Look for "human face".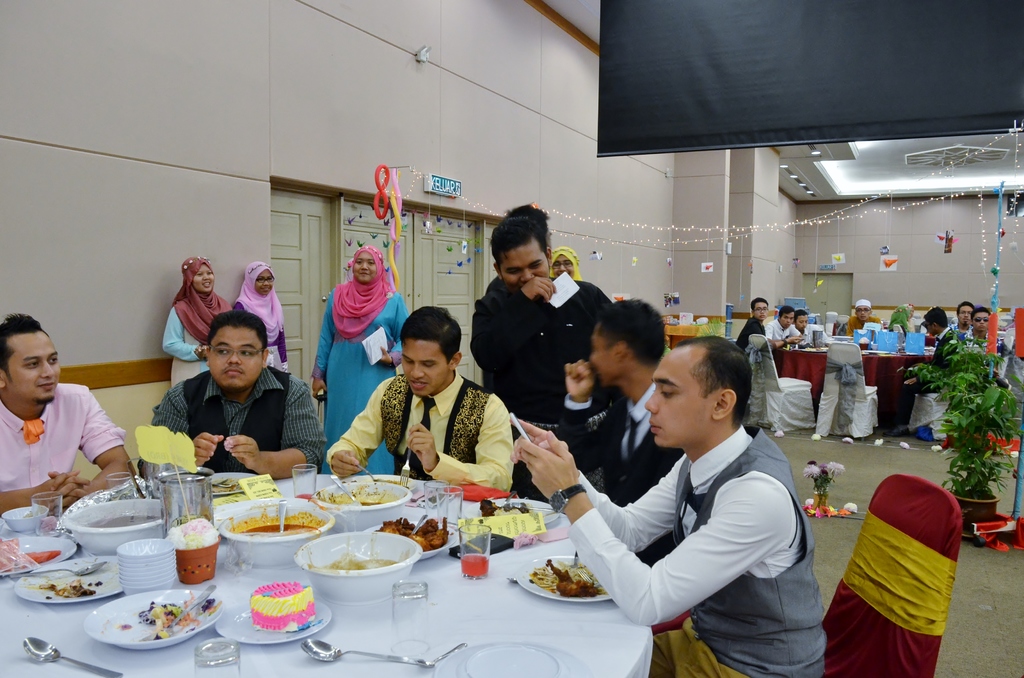
Found: (500,241,550,288).
